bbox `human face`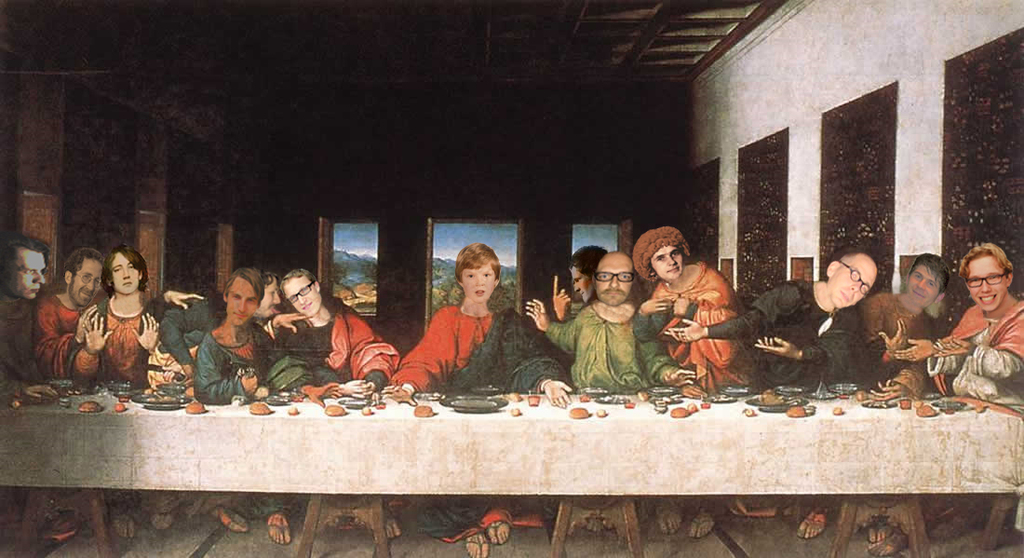
73, 263, 102, 306
